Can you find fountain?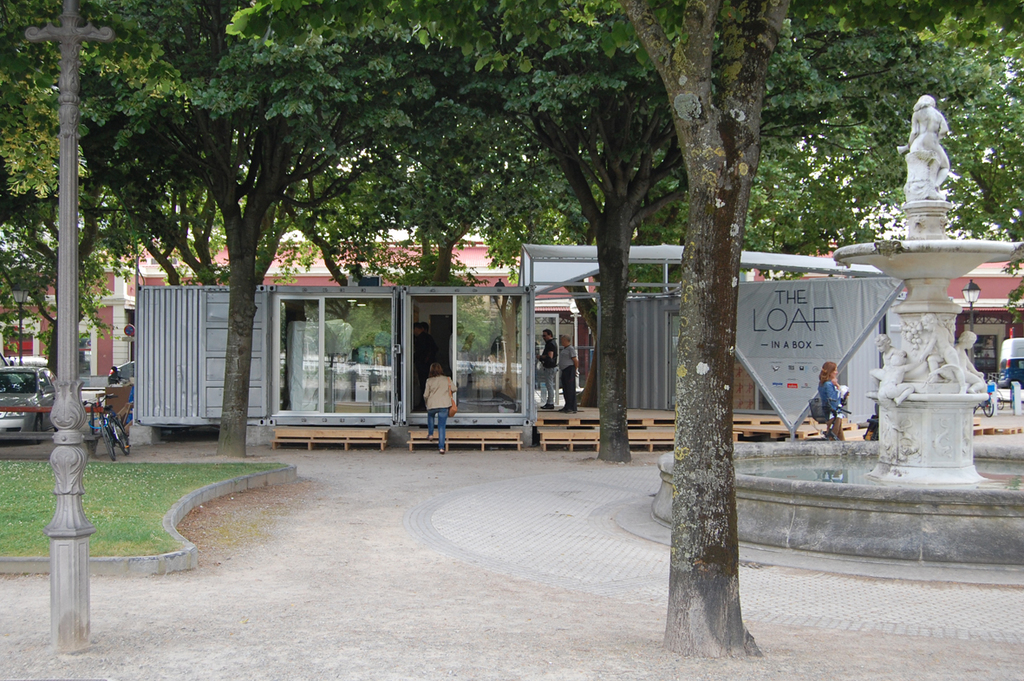
Yes, bounding box: [649,91,1023,561].
